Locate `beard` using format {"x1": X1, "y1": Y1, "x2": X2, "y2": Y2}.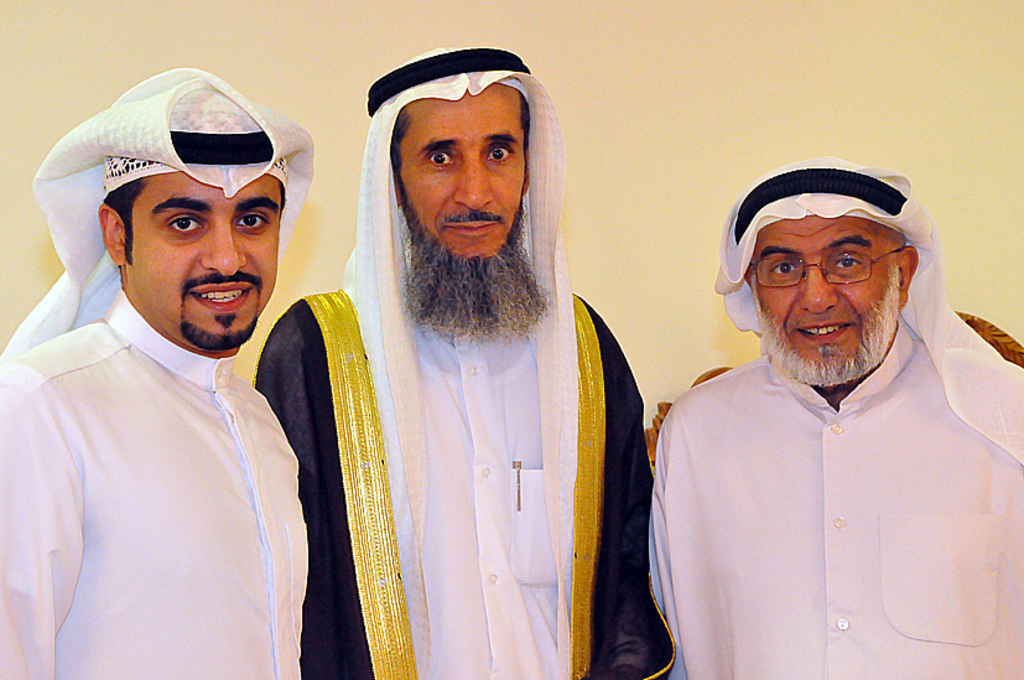
{"x1": 401, "y1": 204, "x2": 547, "y2": 341}.
